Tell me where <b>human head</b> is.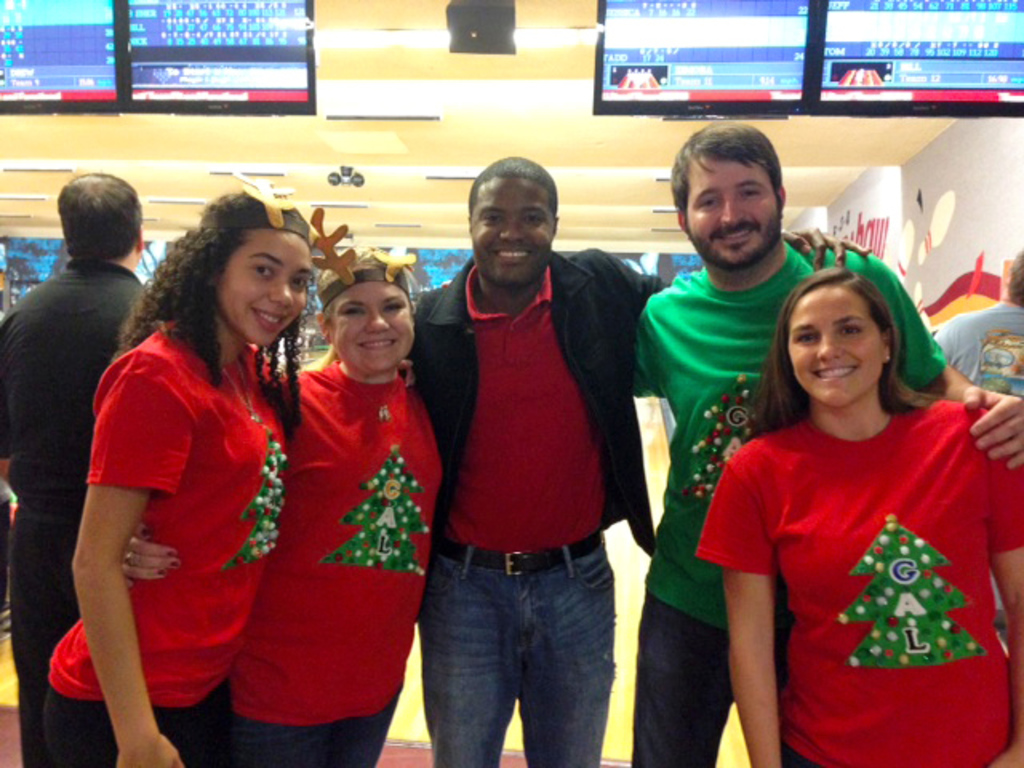
<b>human head</b> is at (154,189,315,350).
